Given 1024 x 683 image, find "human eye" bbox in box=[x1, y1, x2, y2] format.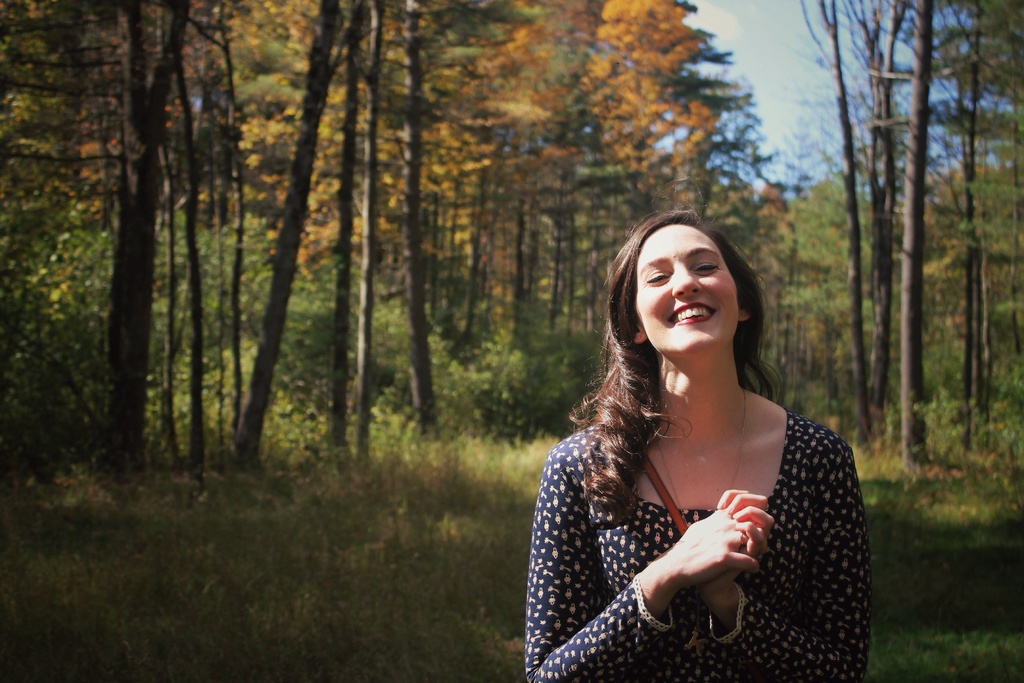
box=[692, 257, 723, 277].
